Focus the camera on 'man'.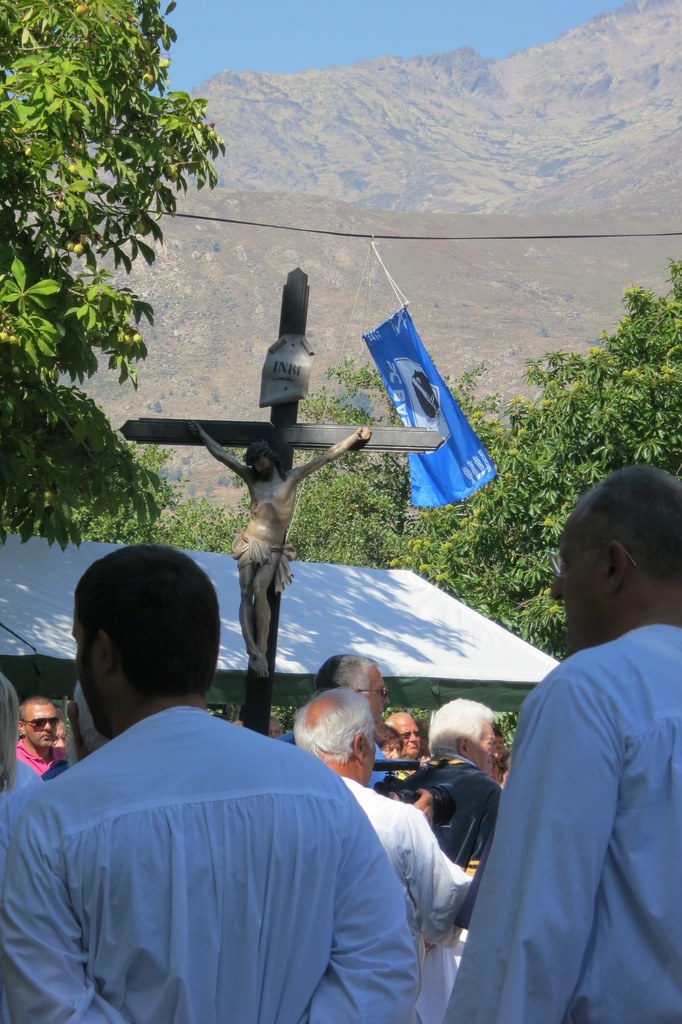
Focus region: pyautogui.locateOnScreen(45, 722, 68, 762).
